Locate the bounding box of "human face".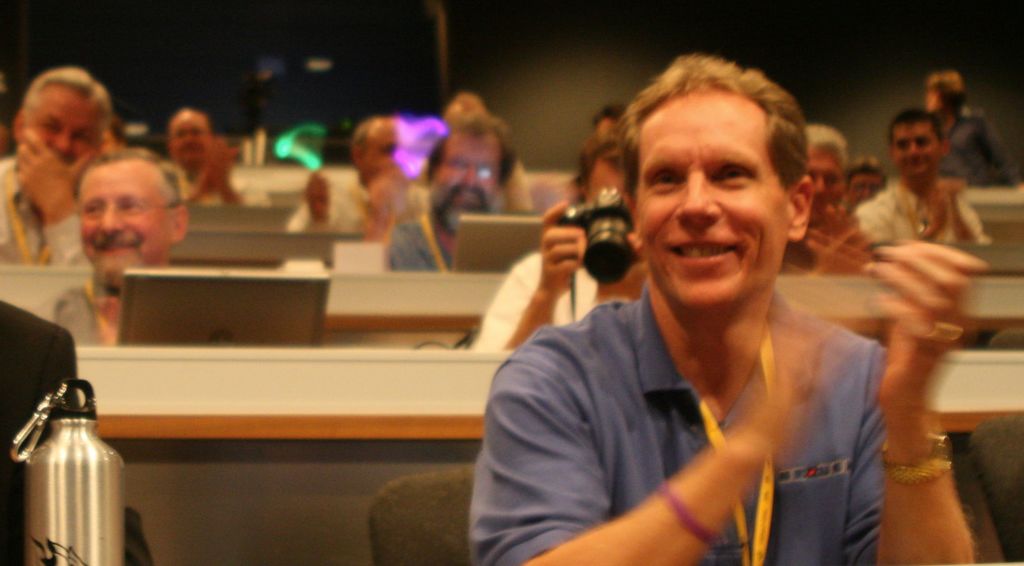
Bounding box: 627:86:795:303.
